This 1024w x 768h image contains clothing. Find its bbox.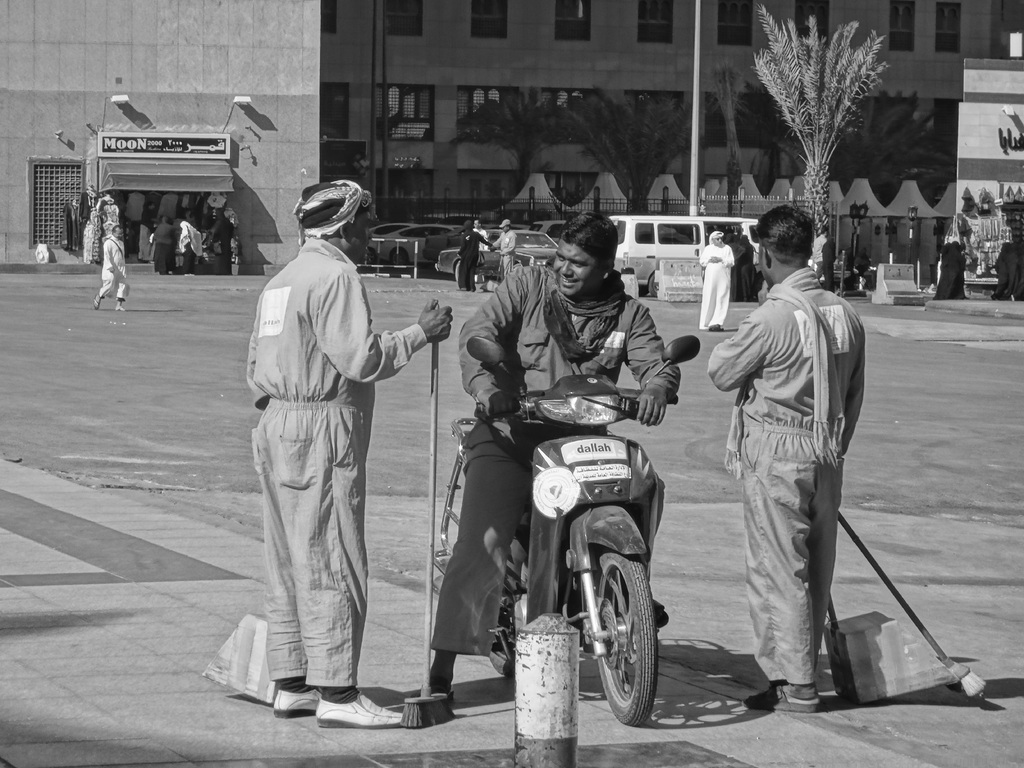
region(461, 261, 686, 403).
